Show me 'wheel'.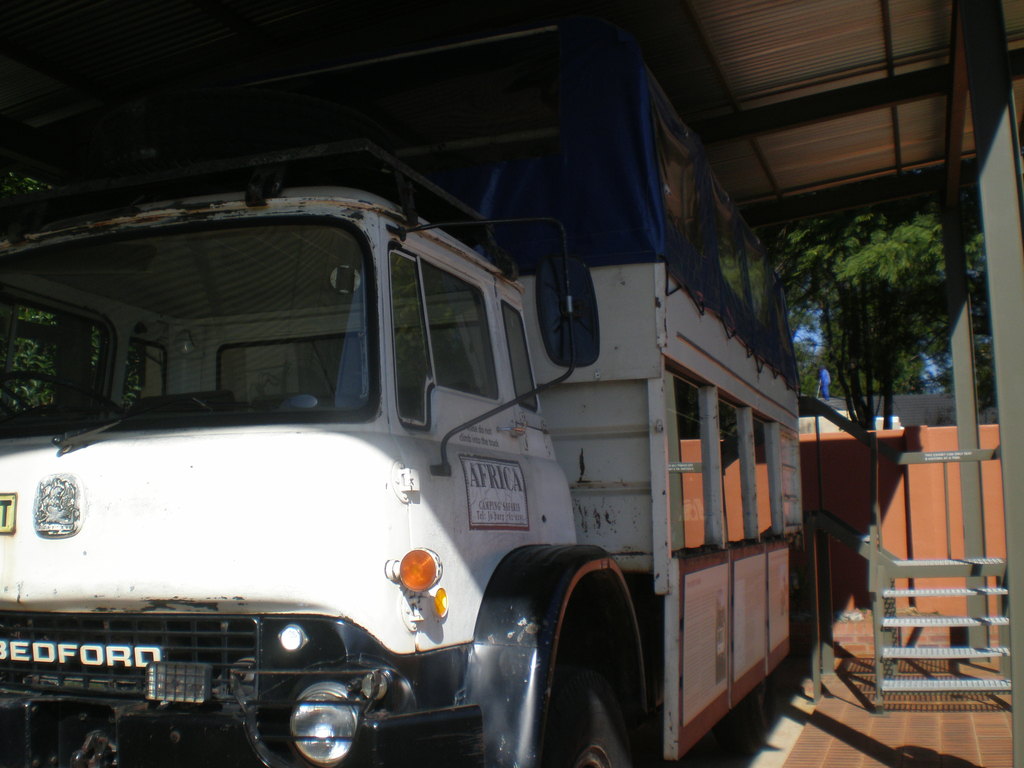
'wheel' is here: [0,364,132,417].
